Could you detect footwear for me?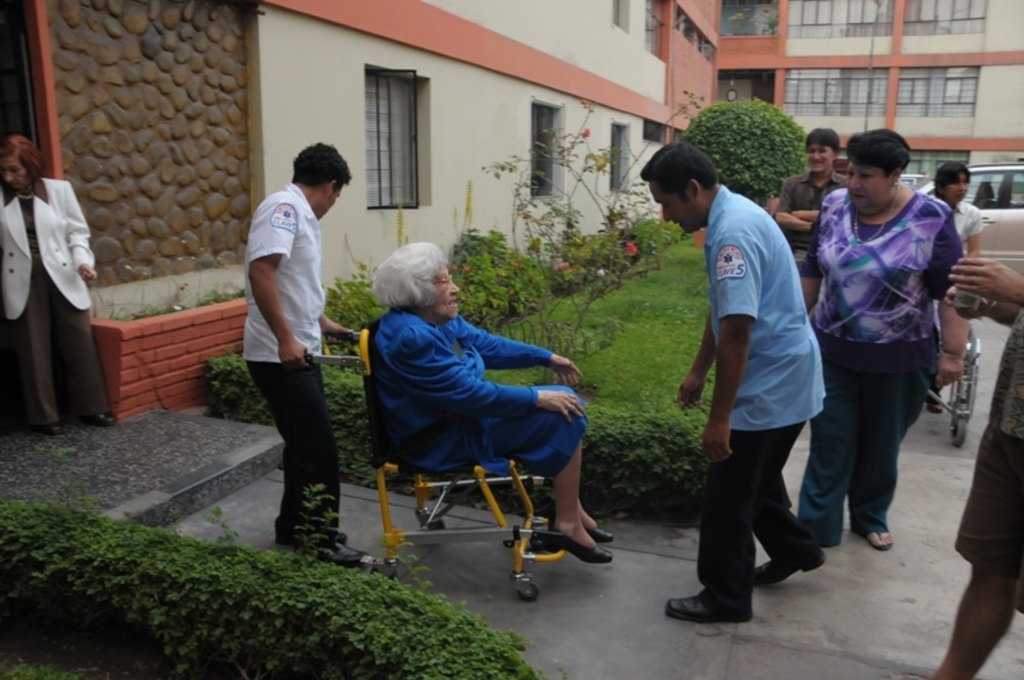
Detection result: <bbox>300, 533, 390, 569</bbox>.
